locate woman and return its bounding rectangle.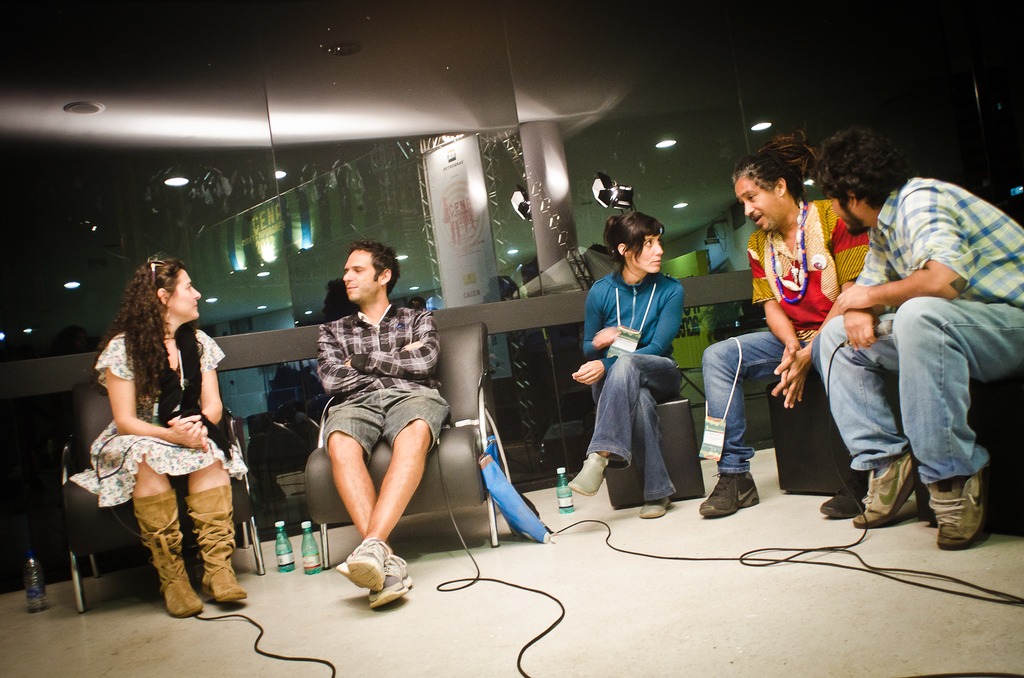
left=566, top=210, right=686, bottom=520.
